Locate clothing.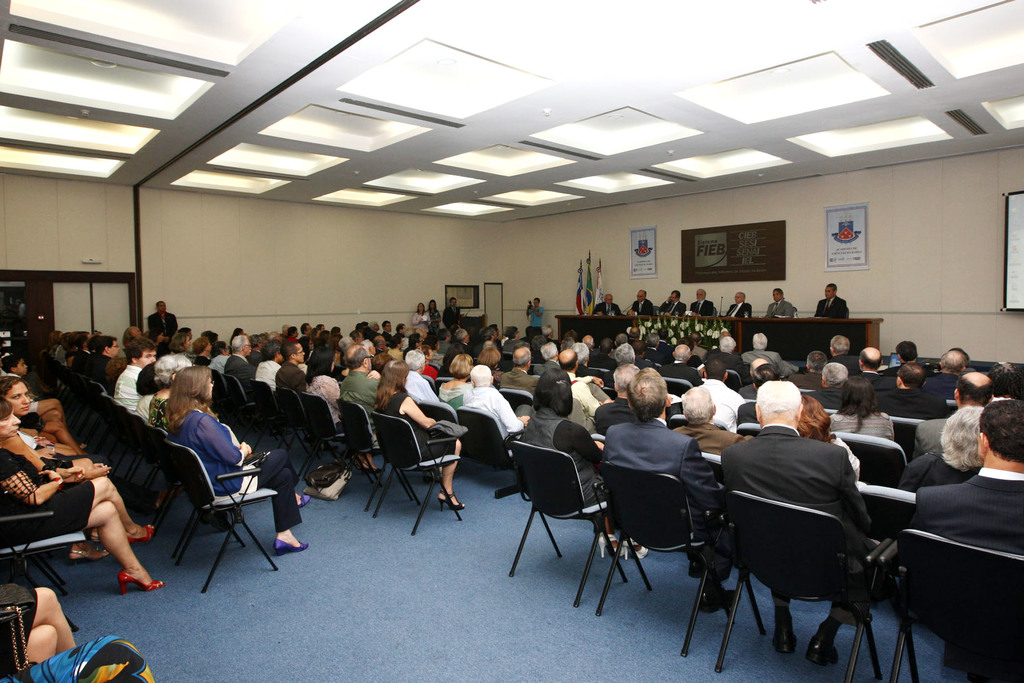
Bounding box: <bbox>601, 415, 721, 589</bbox>.
